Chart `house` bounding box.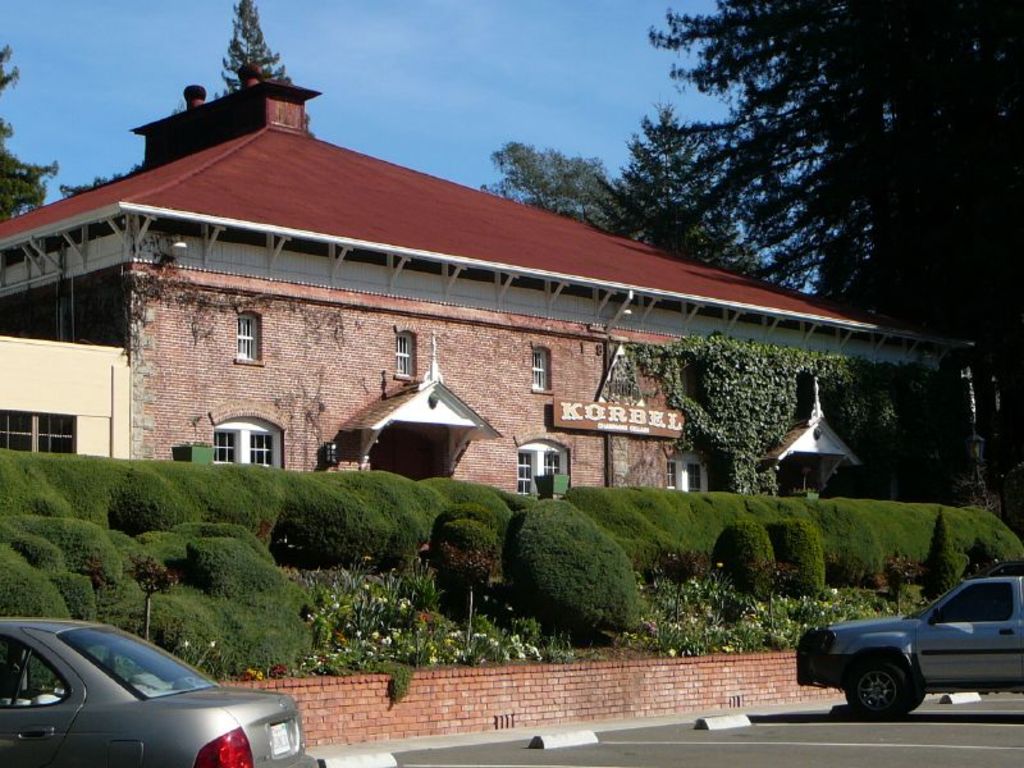
Charted: <region>87, 90, 927, 532</region>.
